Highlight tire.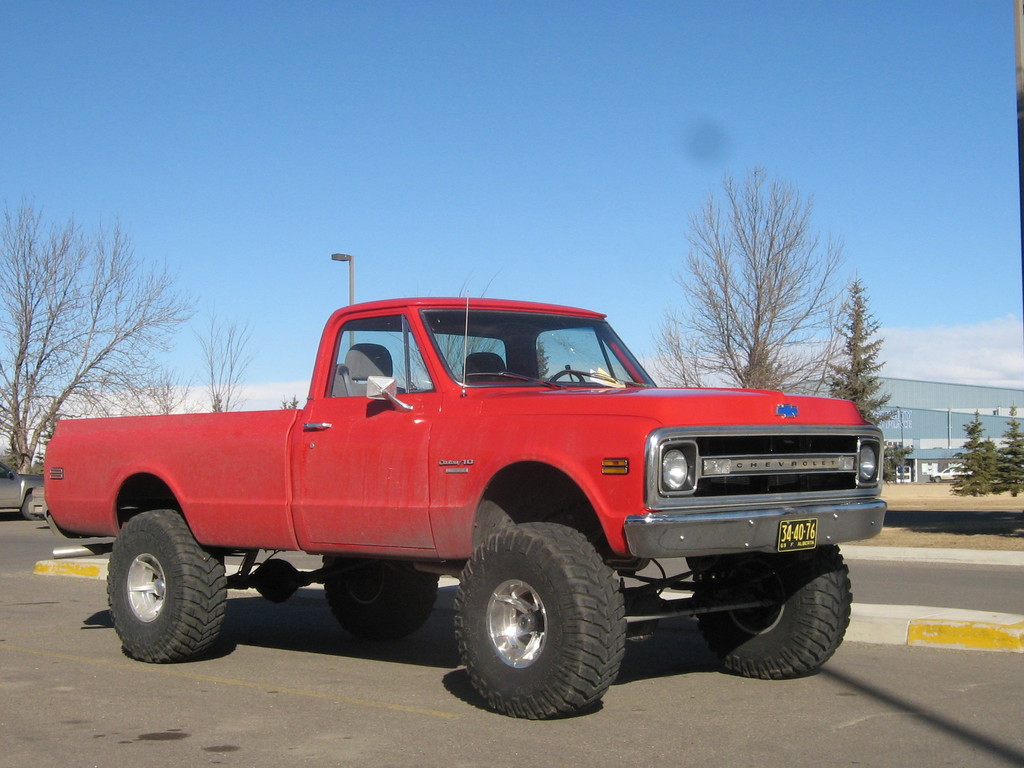
Highlighted region: <box>445,530,628,722</box>.
